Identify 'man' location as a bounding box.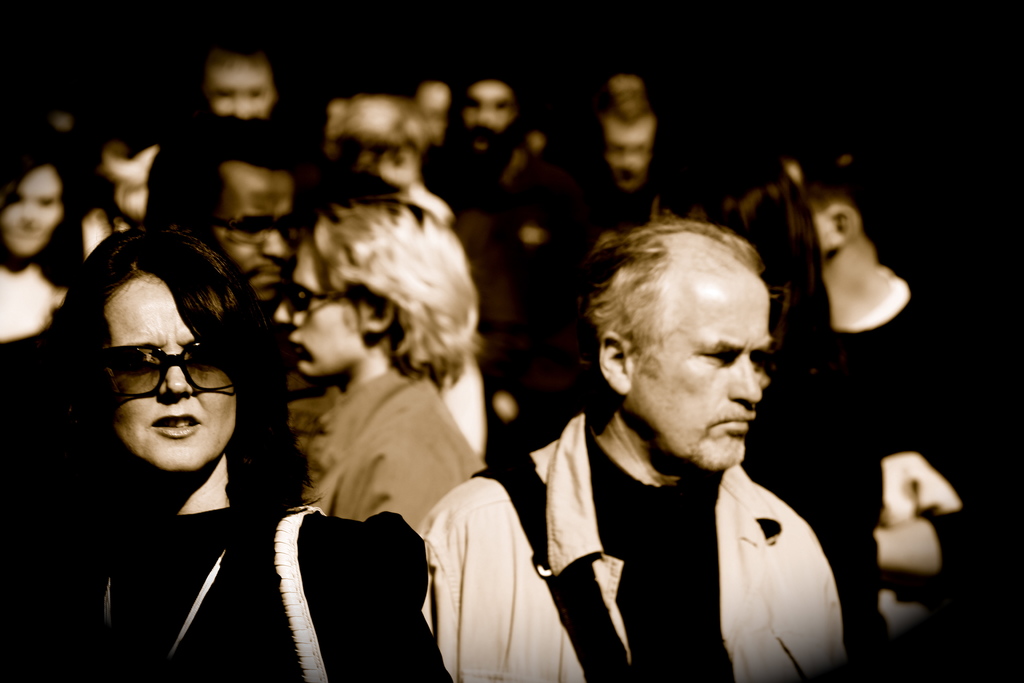
box(145, 108, 315, 341).
